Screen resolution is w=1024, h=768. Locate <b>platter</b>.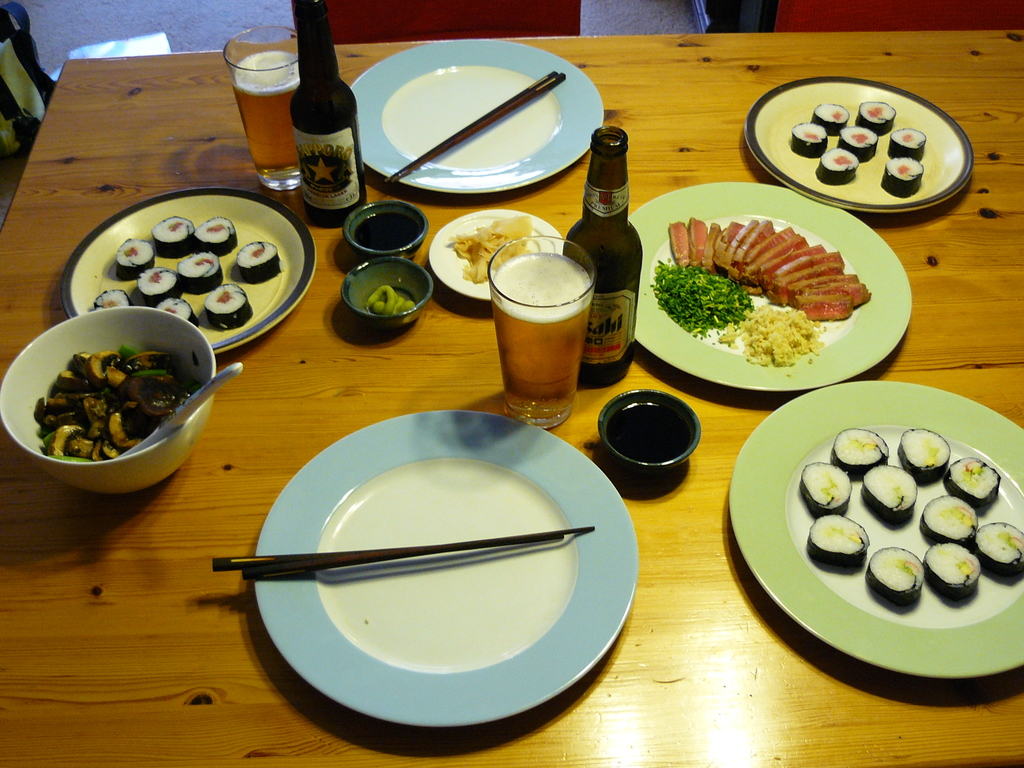
<bbox>350, 44, 603, 197</bbox>.
